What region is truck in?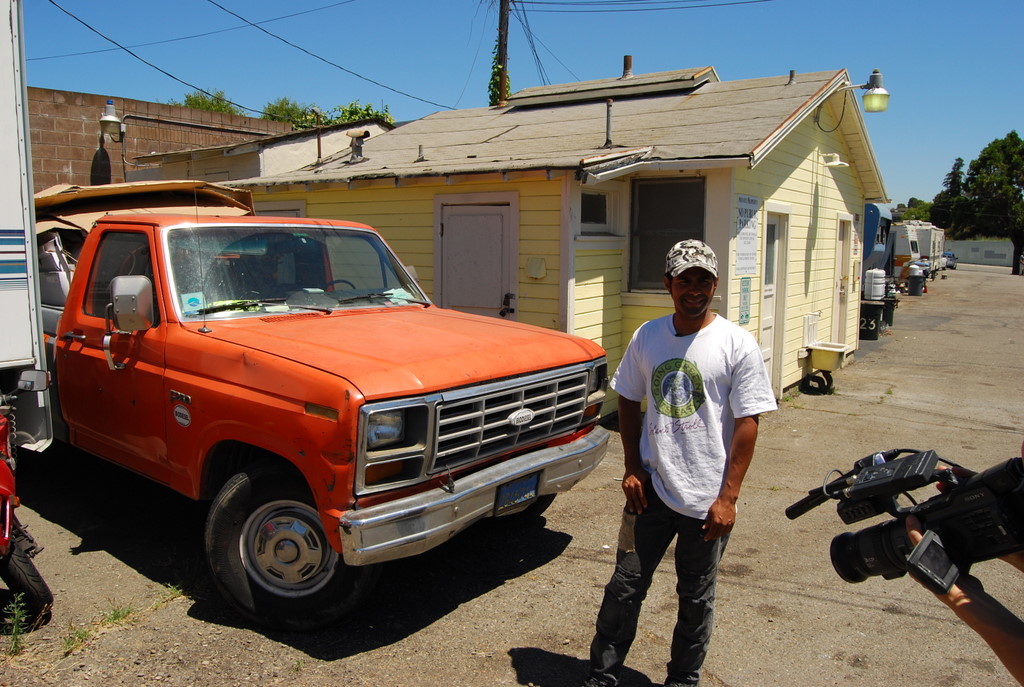
(16, 196, 635, 625).
